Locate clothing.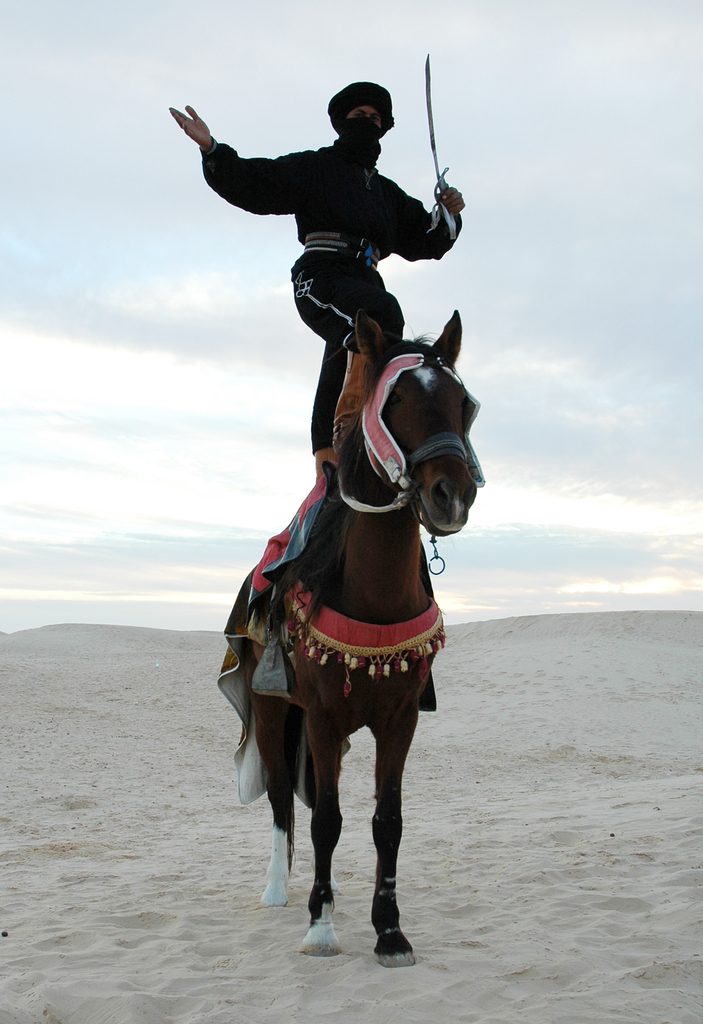
Bounding box: 201, 90, 468, 419.
